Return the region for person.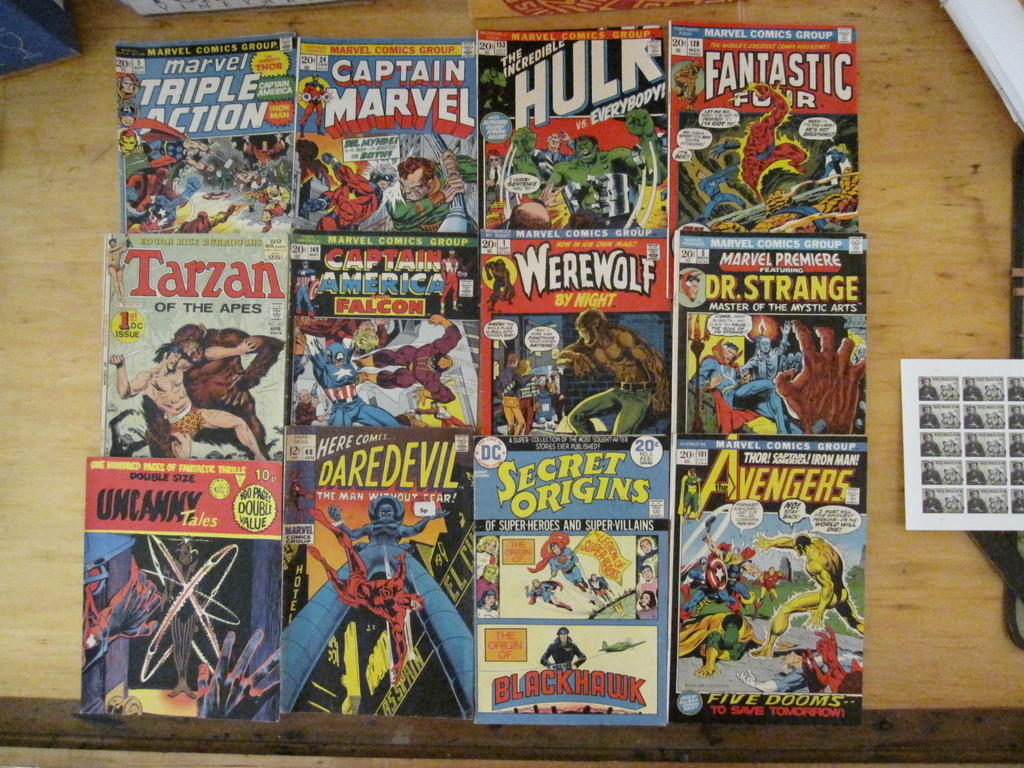
region(440, 250, 468, 318).
